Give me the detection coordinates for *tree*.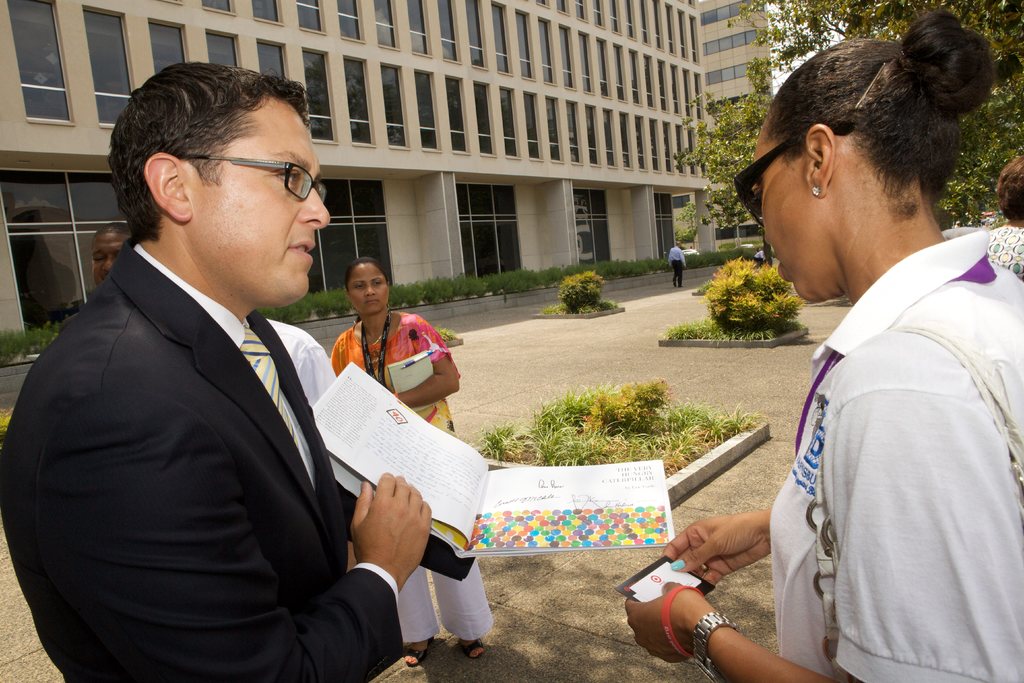
box(704, 242, 799, 336).
